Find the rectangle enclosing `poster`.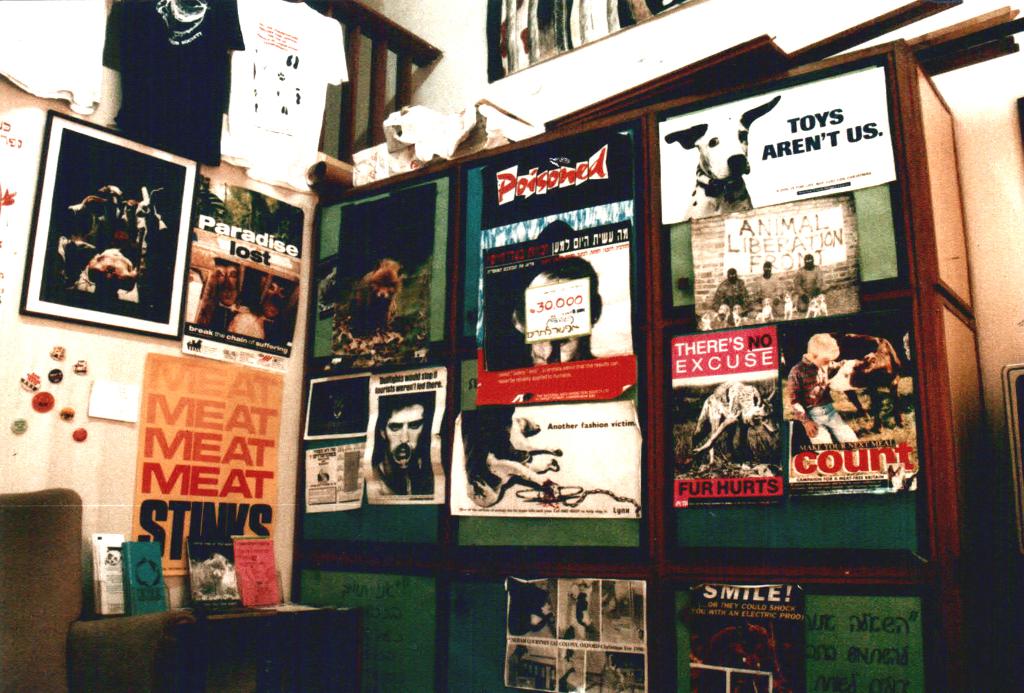
left=805, top=593, right=924, bottom=692.
